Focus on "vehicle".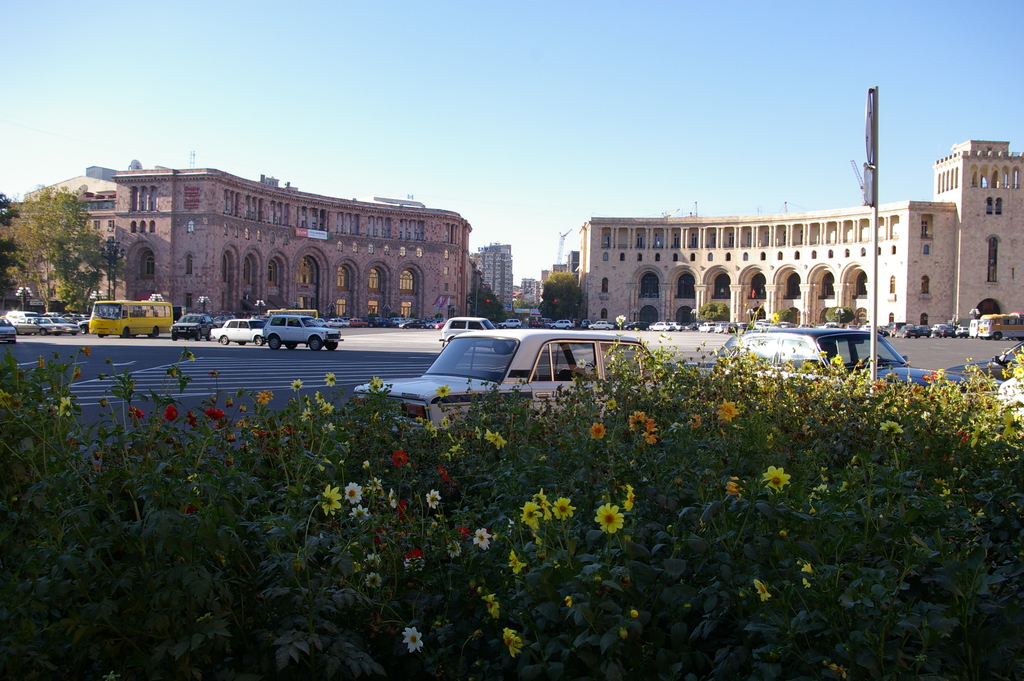
Focused at {"left": 676, "top": 322, "right": 977, "bottom": 393}.
